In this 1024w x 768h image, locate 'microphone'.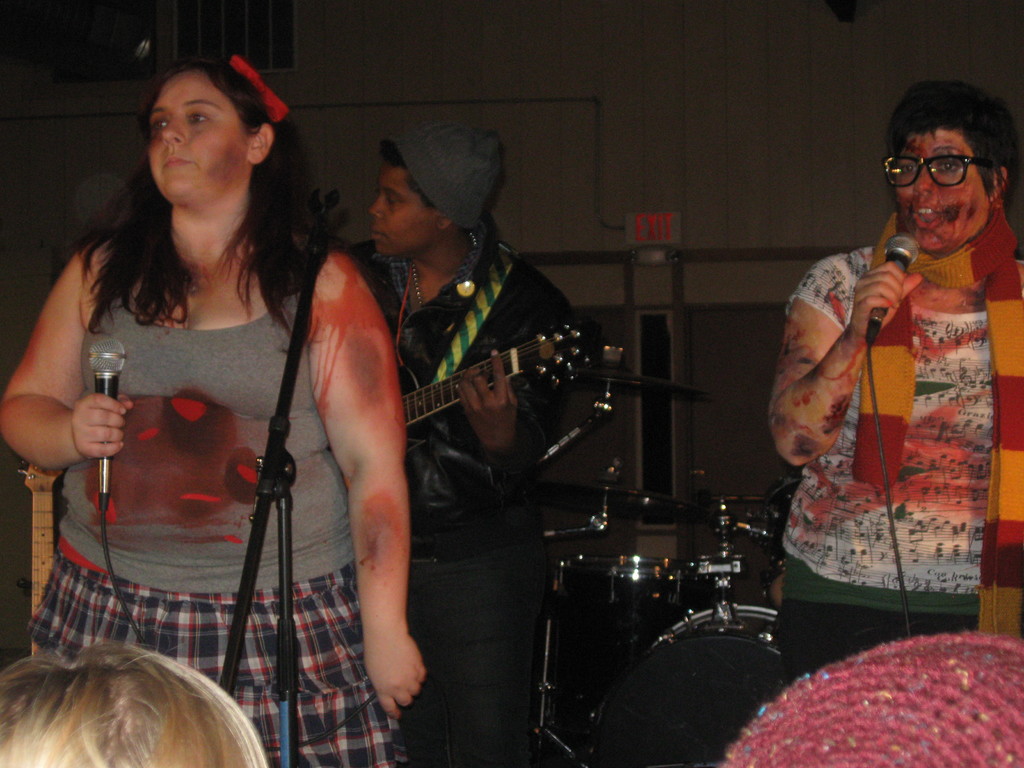
Bounding box: (83,338,136,506).
